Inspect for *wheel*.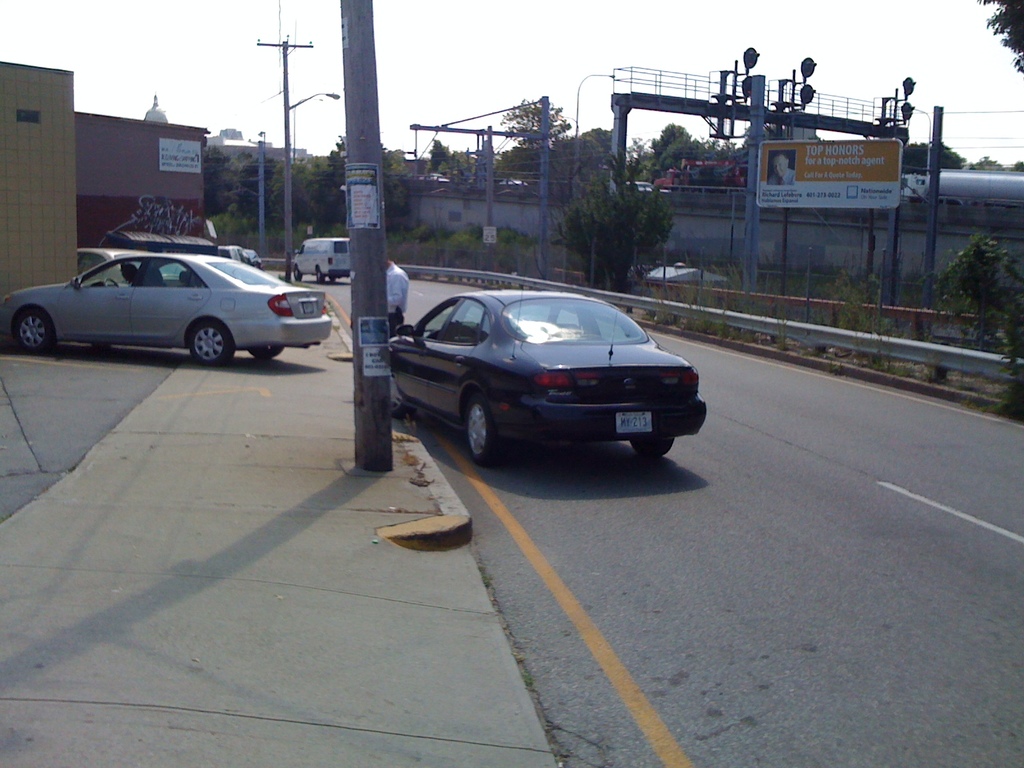
Inspection: 189/322/232/364.
